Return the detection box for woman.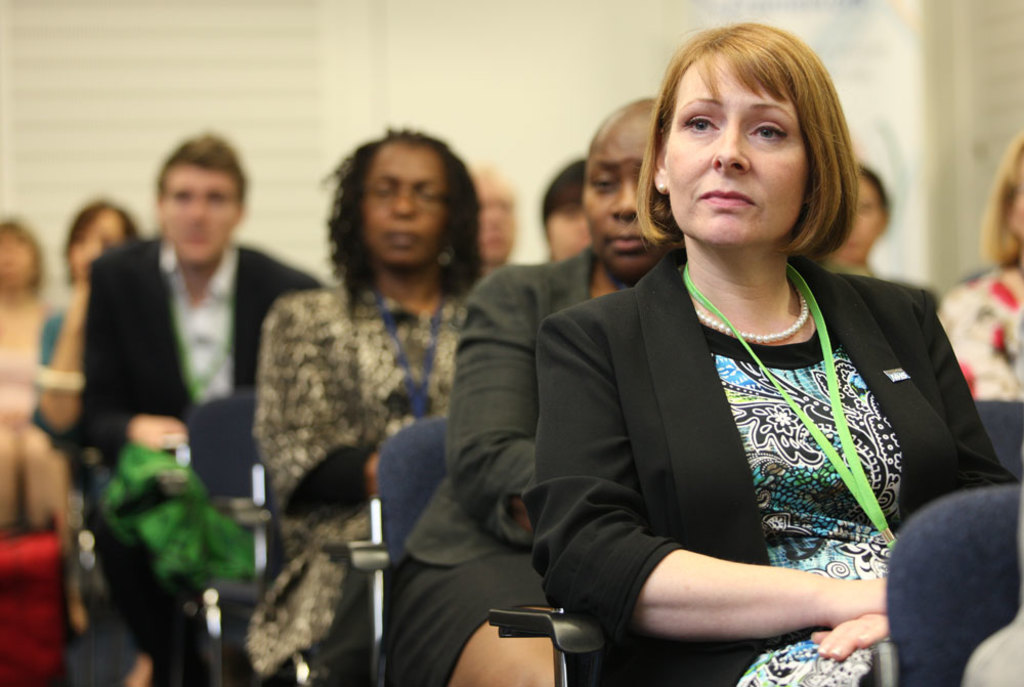
box=[34, 205, 169, 559].
